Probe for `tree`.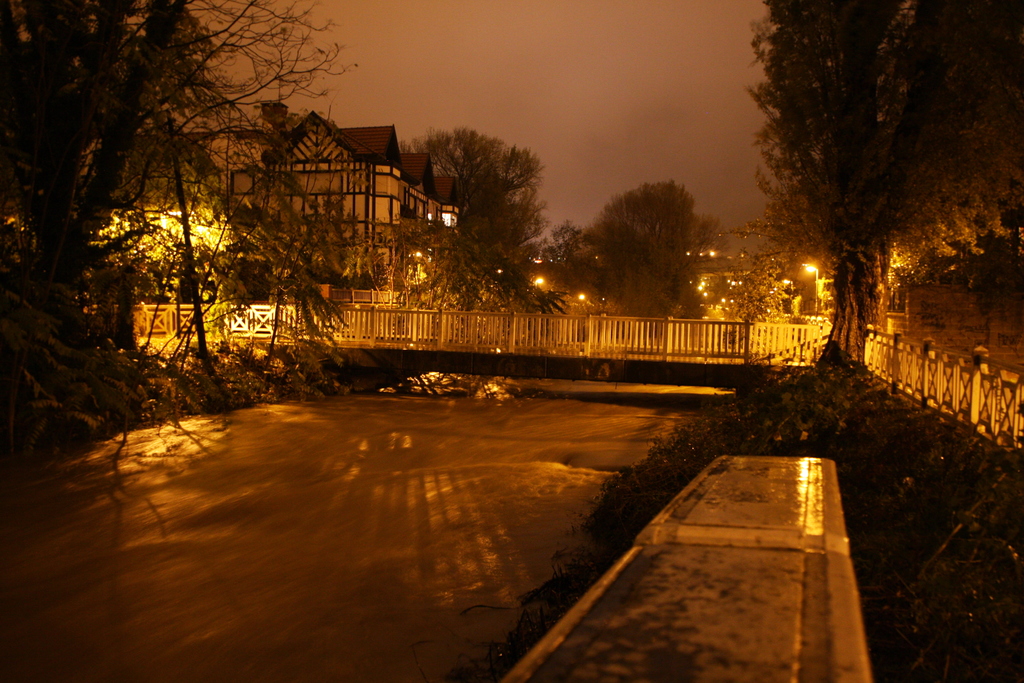
Probe result: 740/0/1005/364.
